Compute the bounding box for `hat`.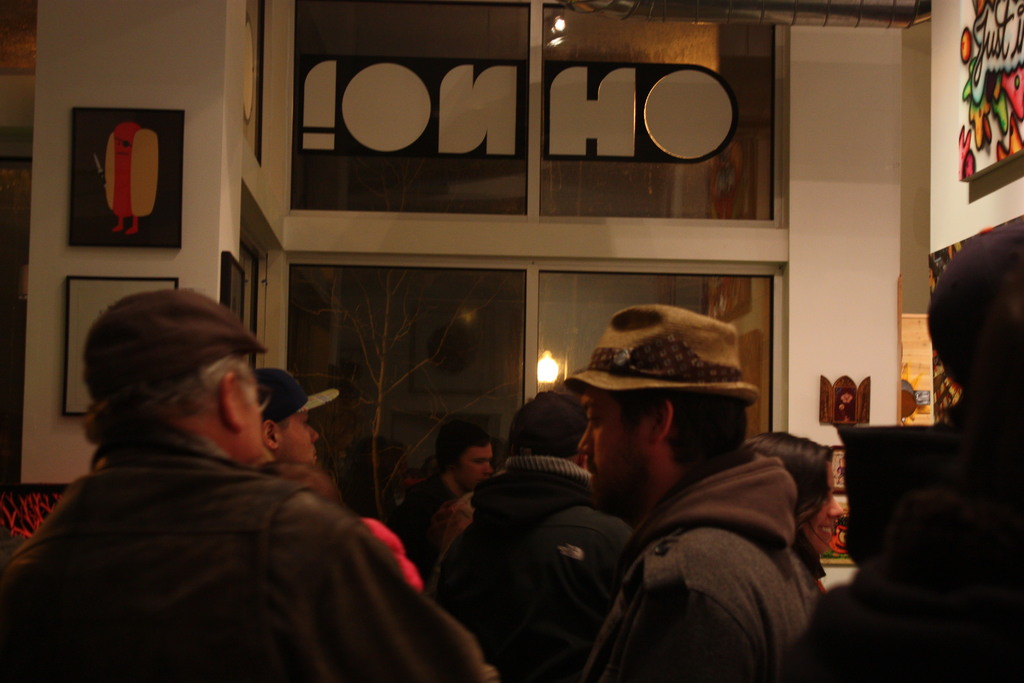
(83, 288, 268, 404).
